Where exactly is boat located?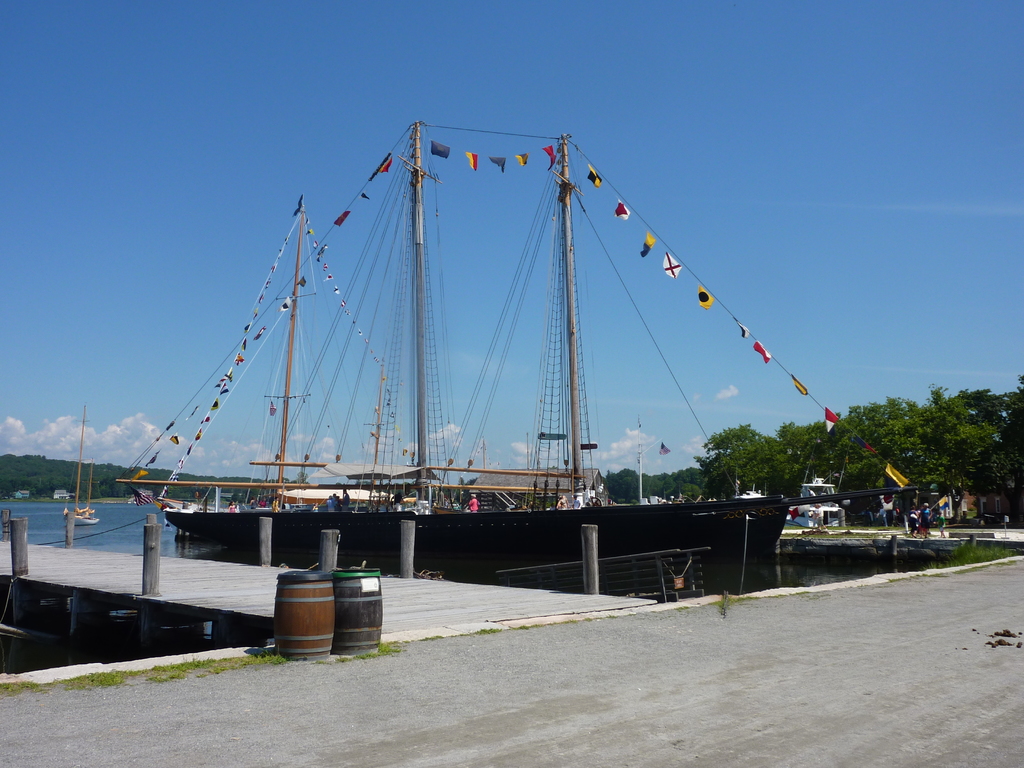
Its bounding box is 63:406:100:524.
